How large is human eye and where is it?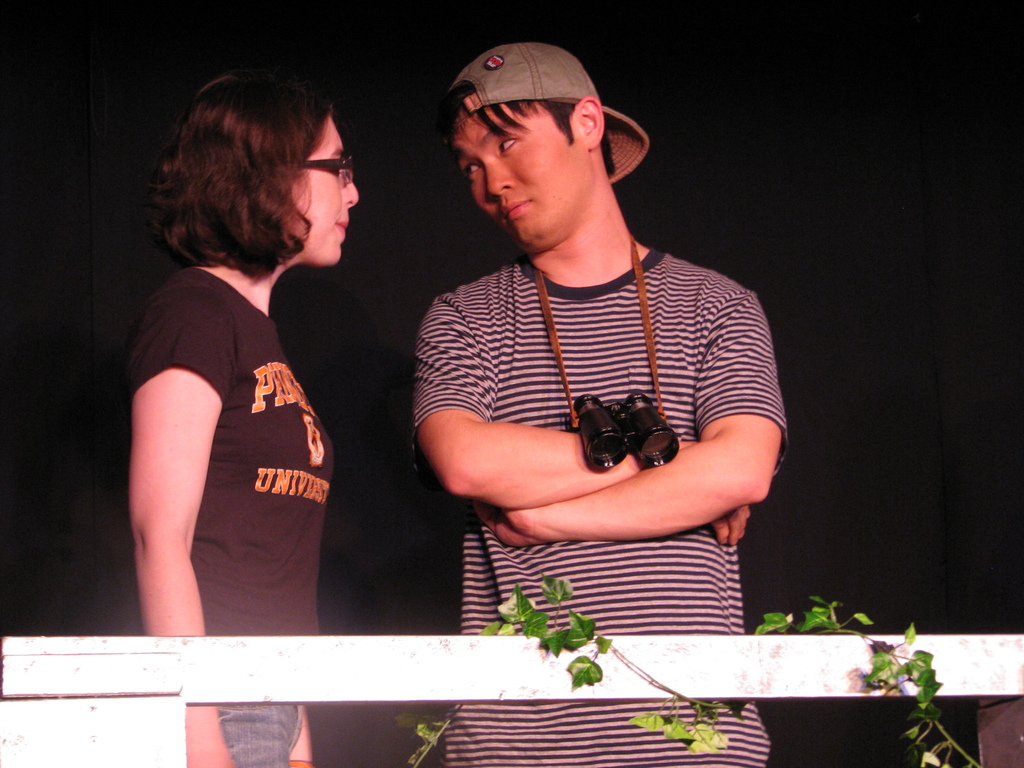
Bounding box: [x1=497, y1=136, x2=520, y2=153].
